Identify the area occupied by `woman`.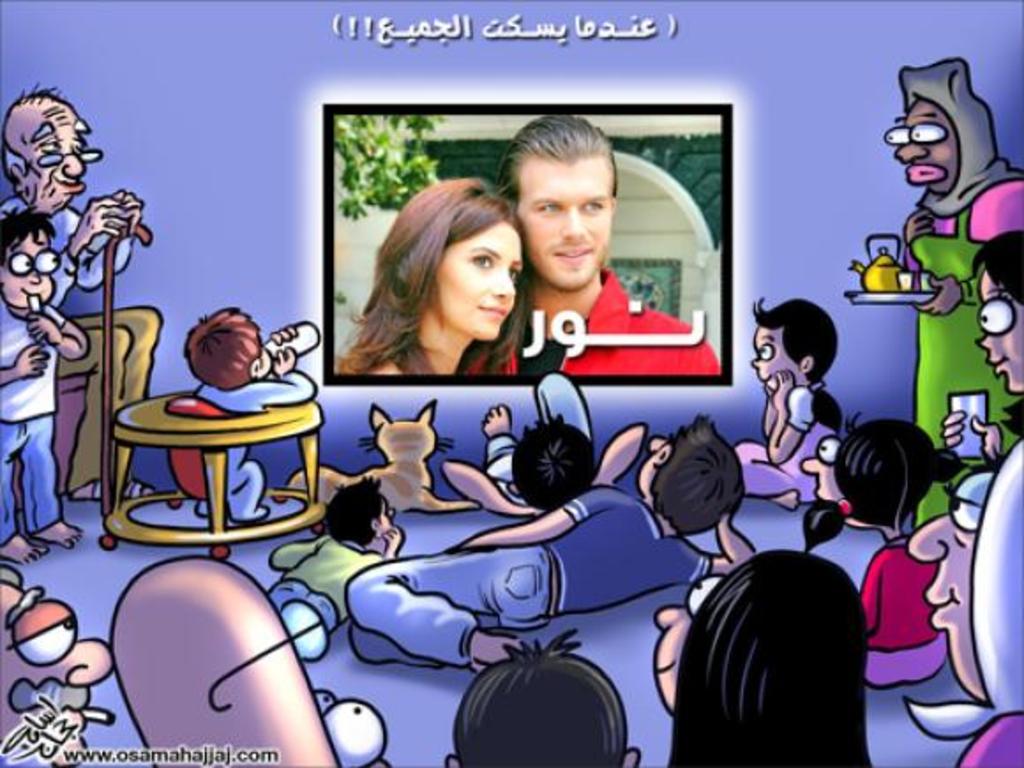
Area: {"x1": 332, "y1": 177, "x2": 561, "y2": 410}.
